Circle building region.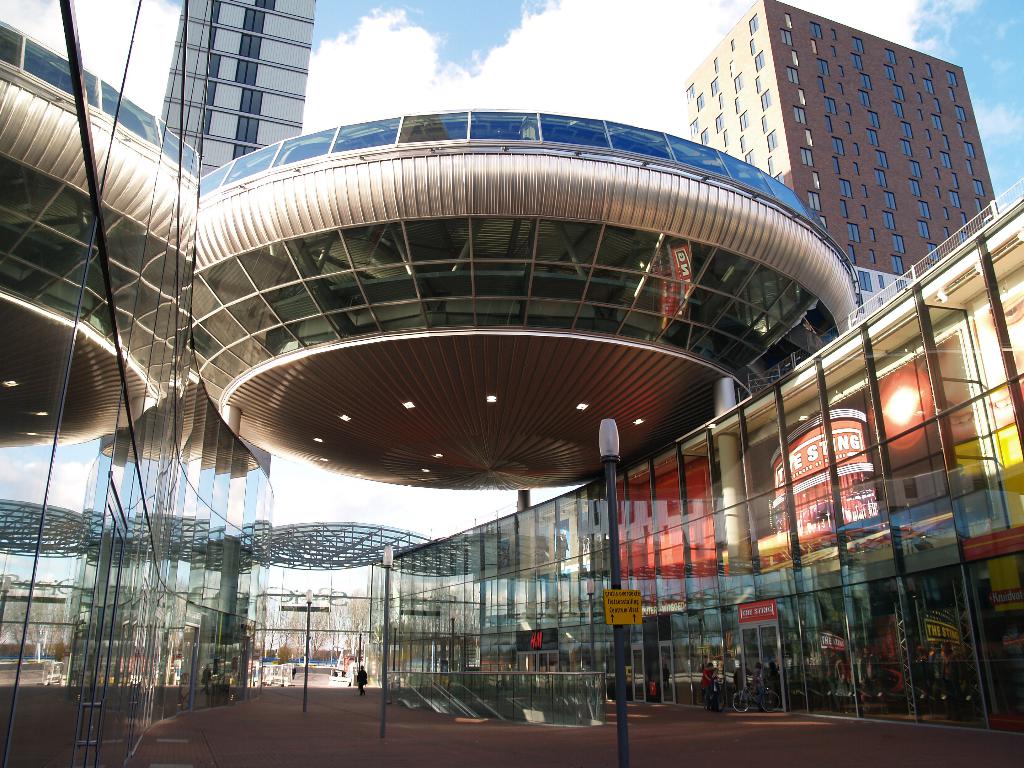
Region: select_region(676, 0, 1023, 303).
